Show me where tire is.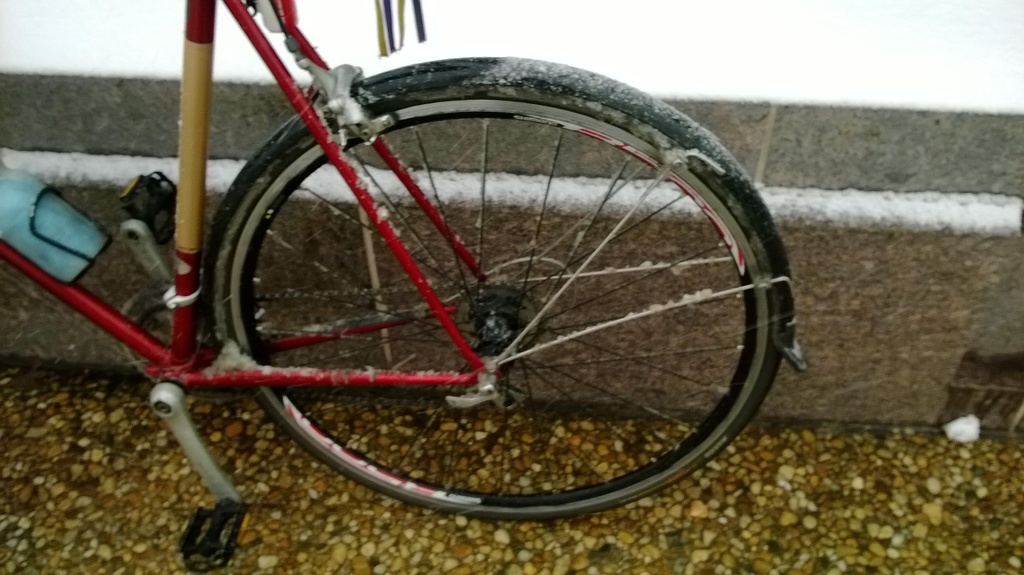
tire is at bbox=[205, 35, 817, 513].
